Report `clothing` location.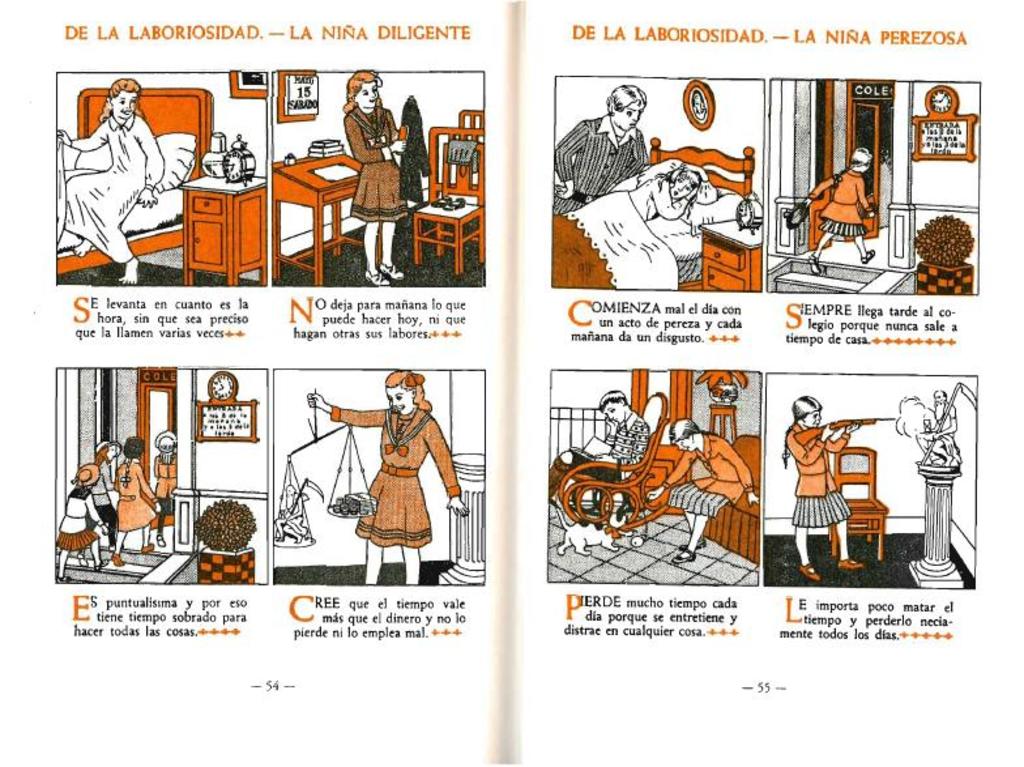
Report: {"left": 51, "top": 490, "right": 101, "bottom": 558}.
